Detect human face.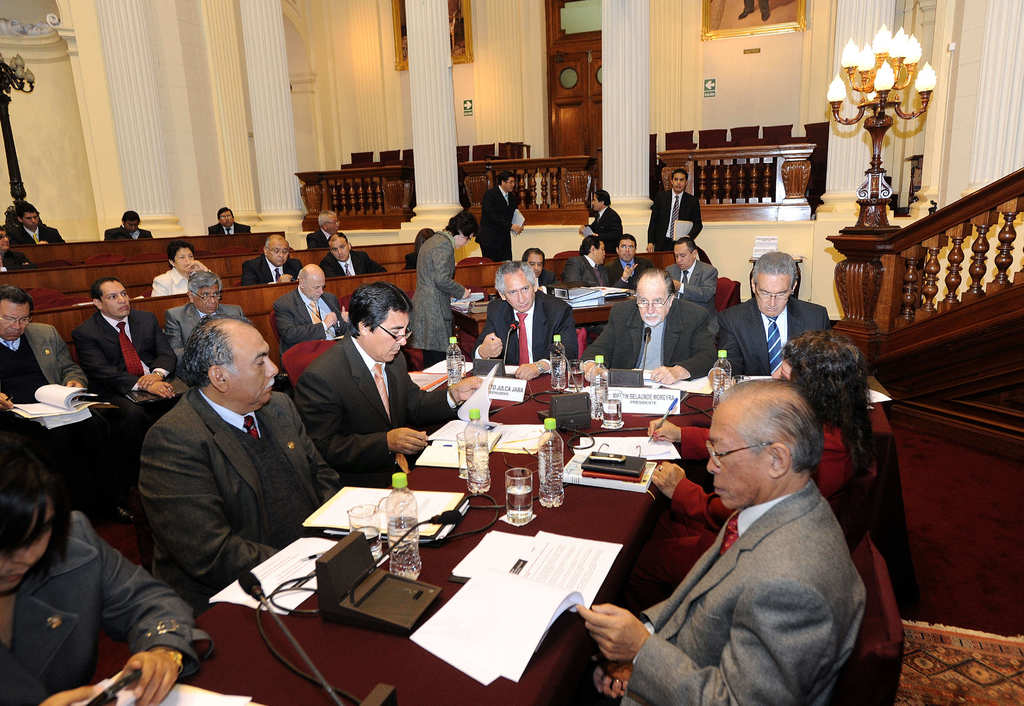
Detected at l=593, t=237, r=609, b=269.
